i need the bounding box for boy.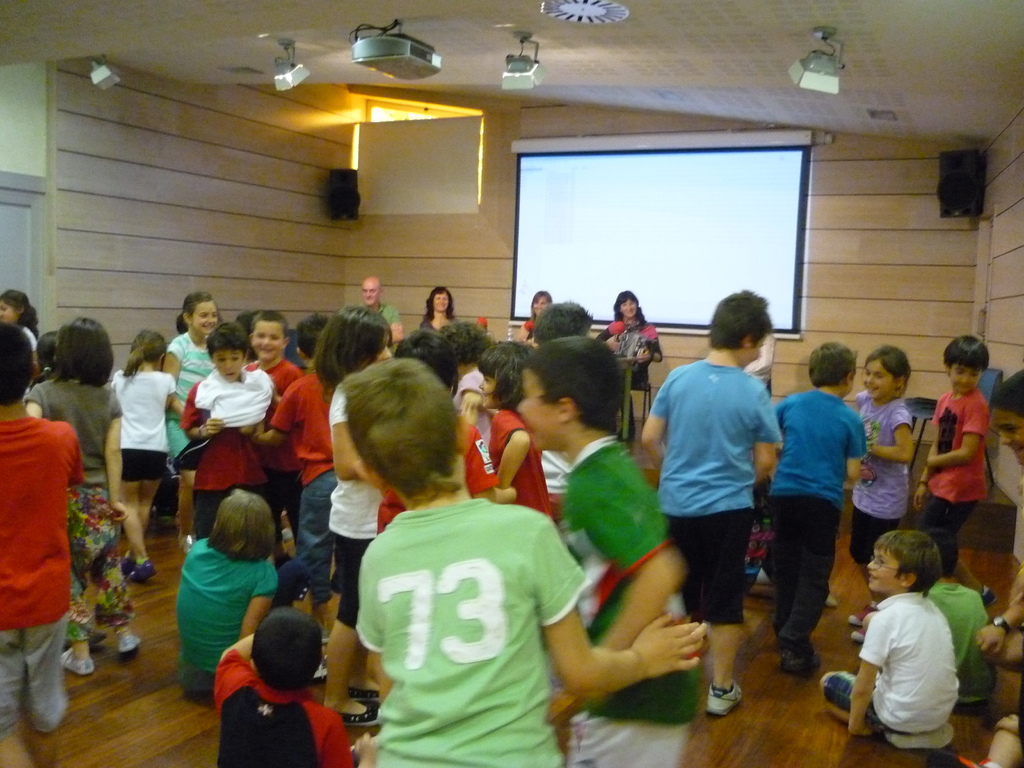
Here it is: detection(340, 365, 704, 763).
